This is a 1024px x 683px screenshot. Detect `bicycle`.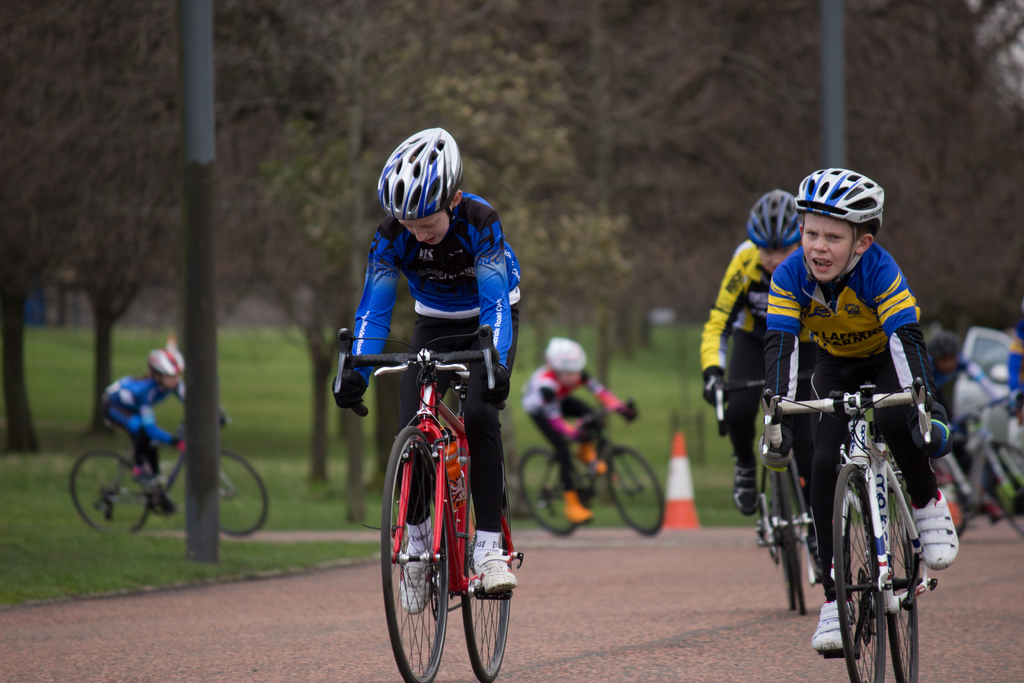
897/393/1023/546.
